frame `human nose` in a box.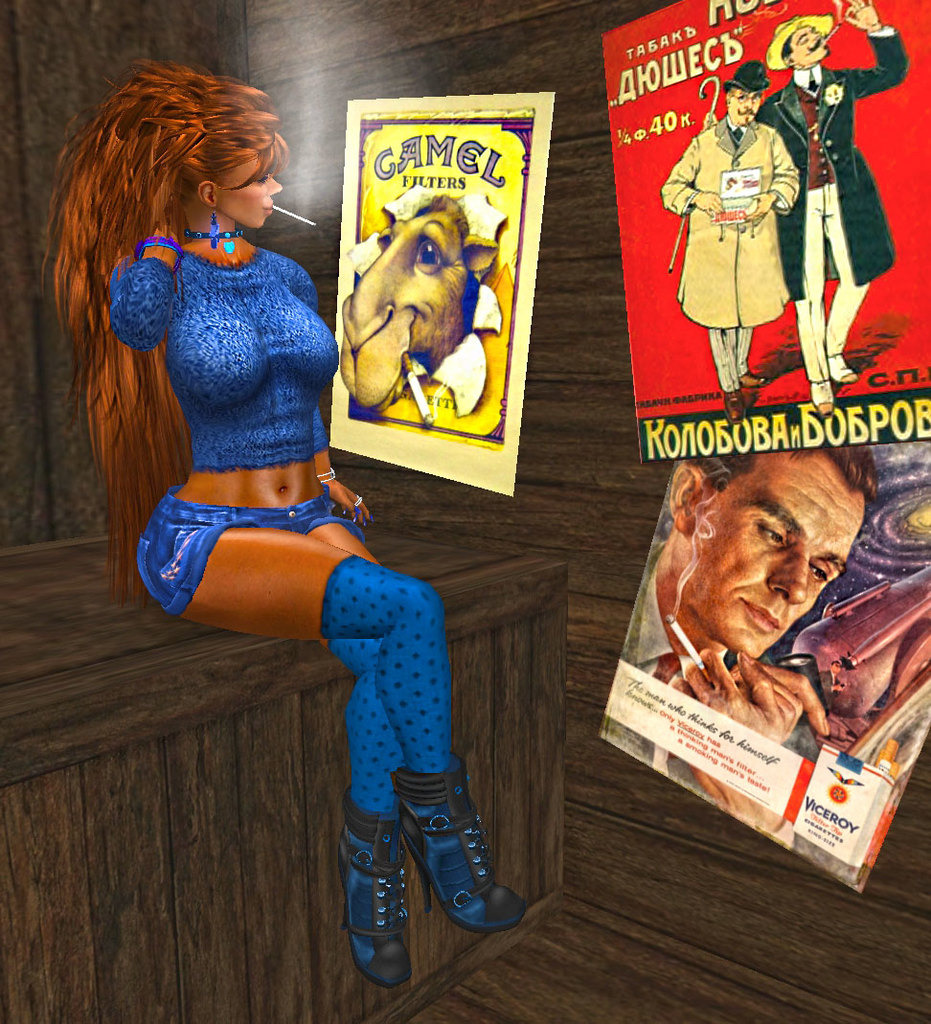
{"left": 265, "top": 175, "right": 284, "bottom": 194}.
